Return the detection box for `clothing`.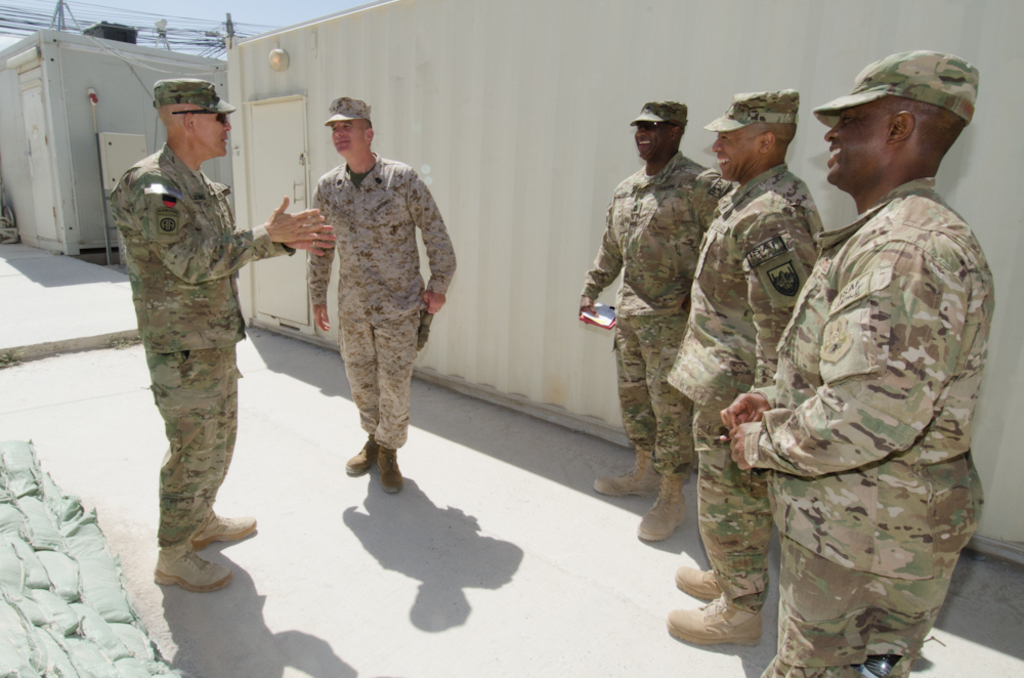
Rect(662, 159, 822, 610).
